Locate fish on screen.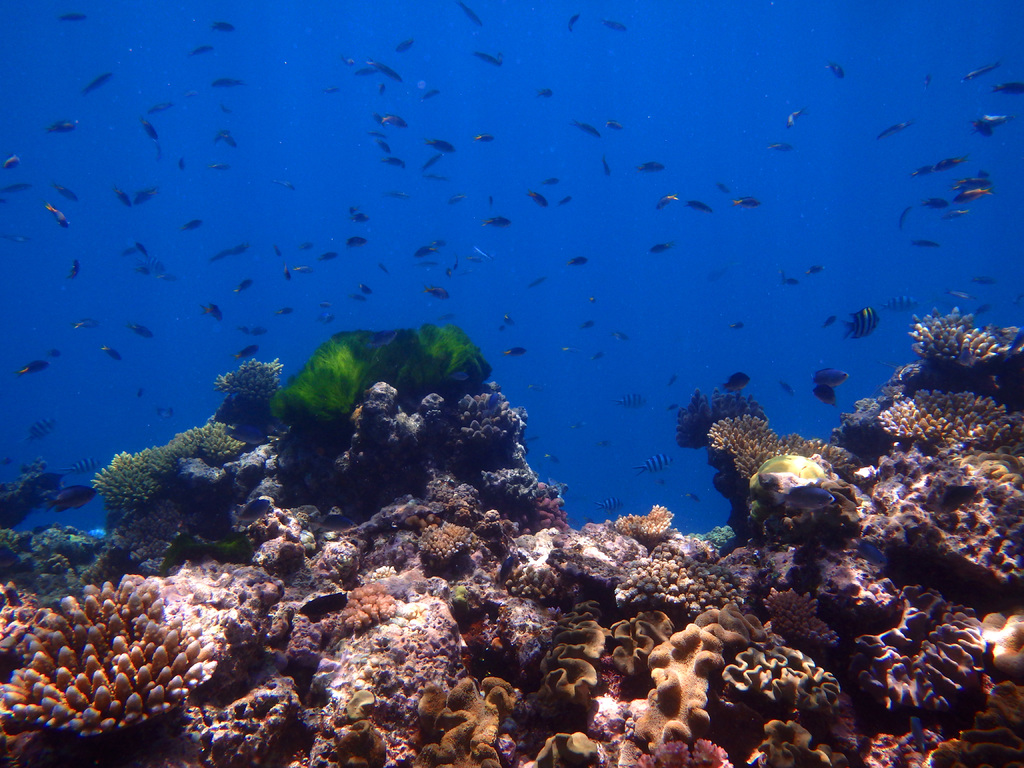
On screen at 350:209:372:222.
